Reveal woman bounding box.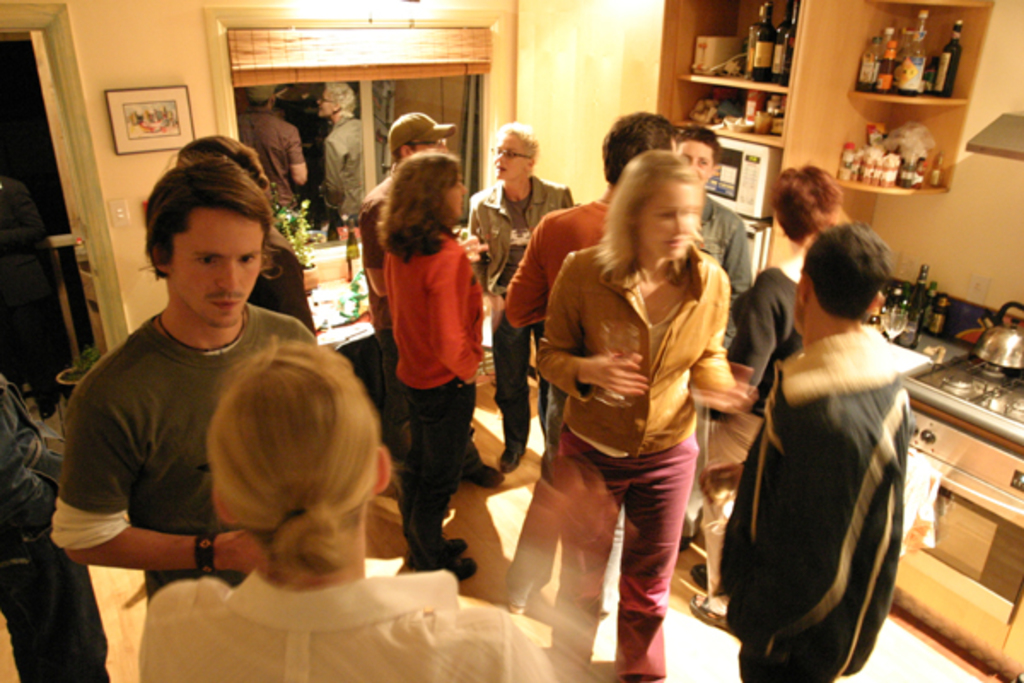
Revealed: [457,120,580,482].
